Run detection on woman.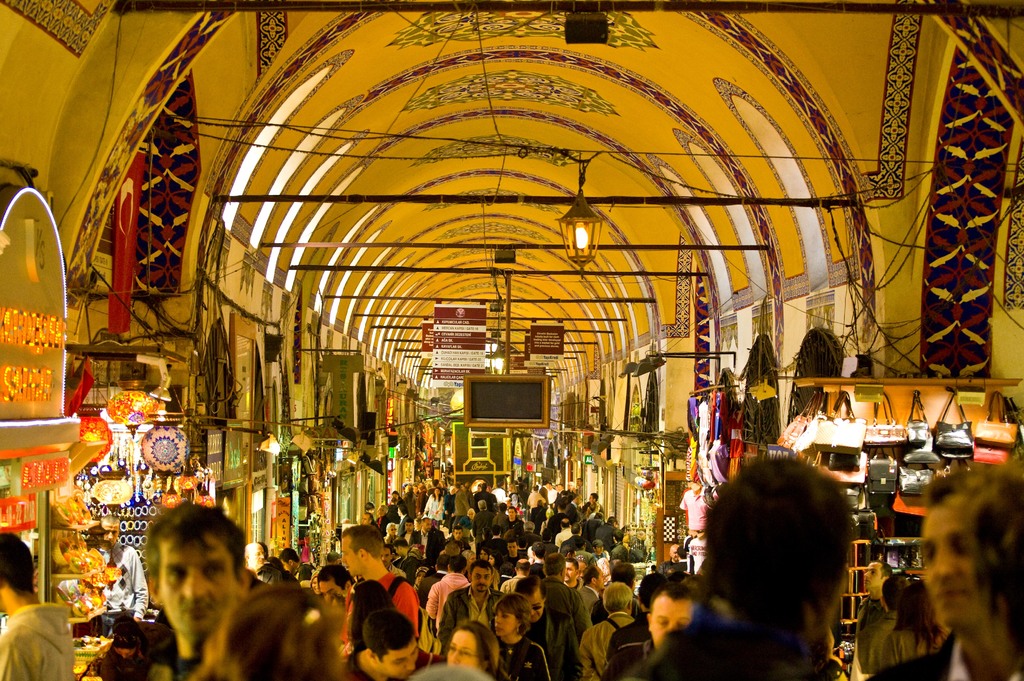
Result: 442 621 501 669.
